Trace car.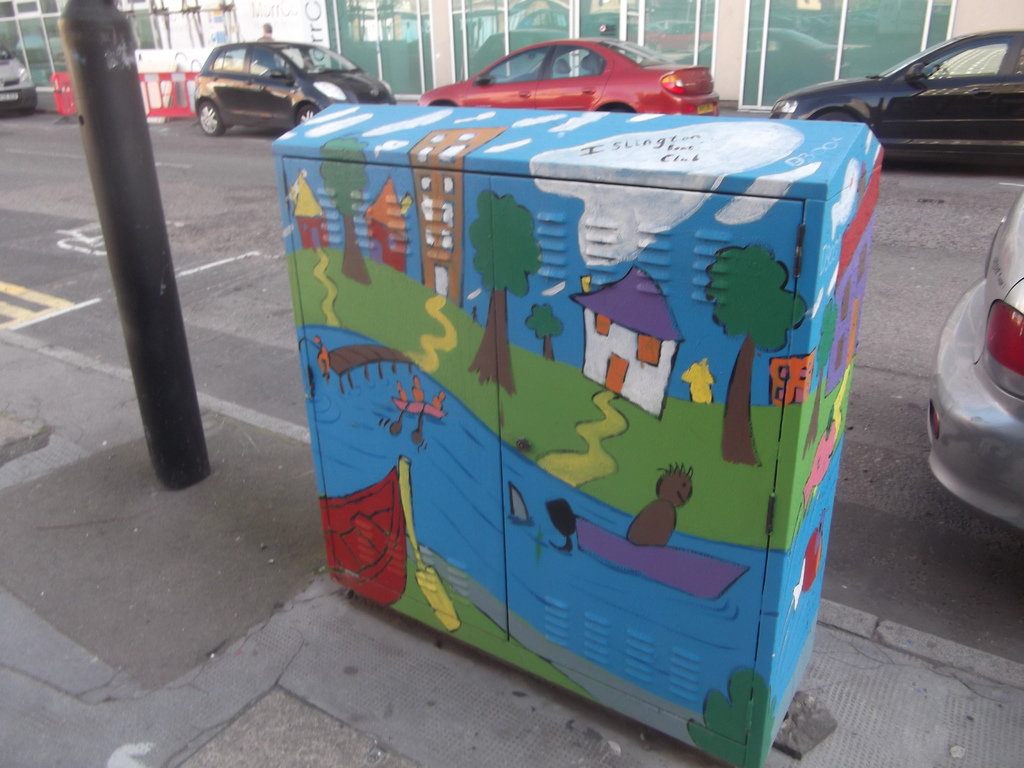
Traced to Rect(927, 182, 1023, 529).
